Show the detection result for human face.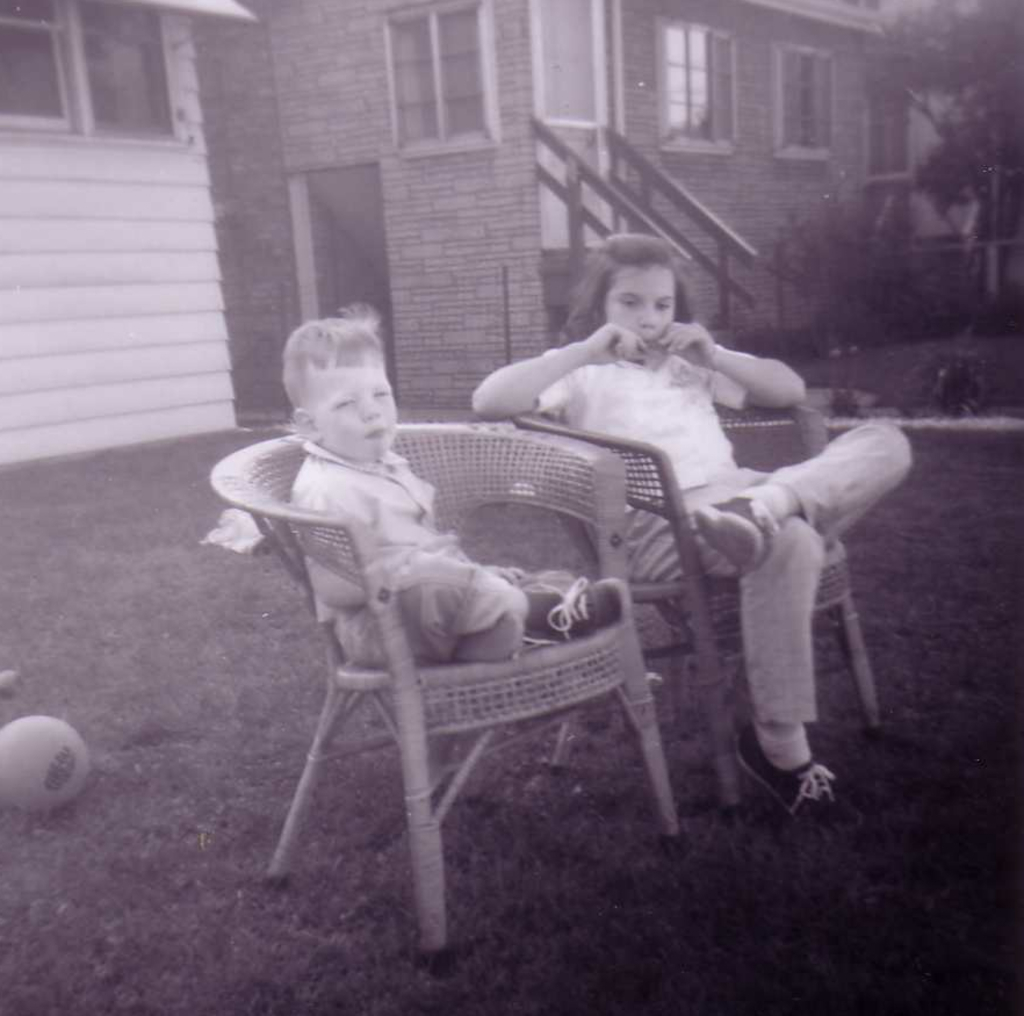
x1=601, y1=259, x2=678, y2=347.
